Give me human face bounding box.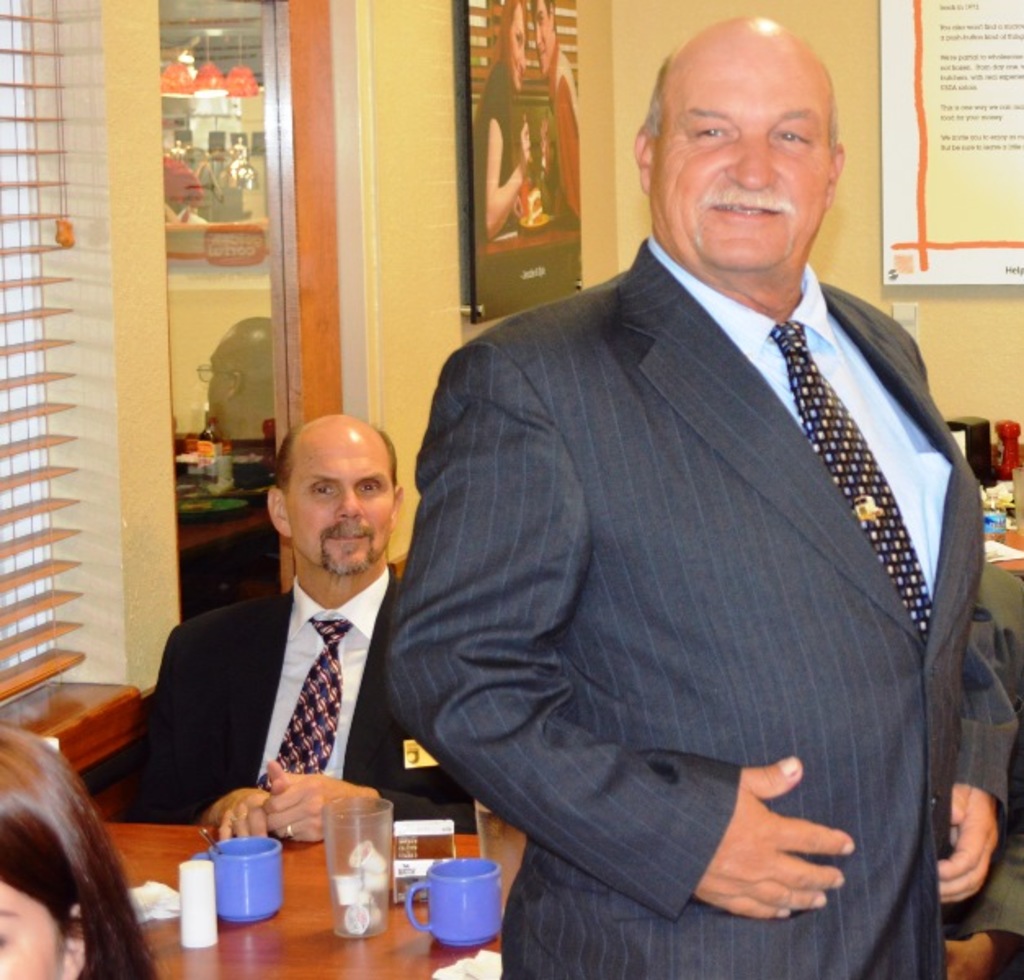
529:0:552:74.
